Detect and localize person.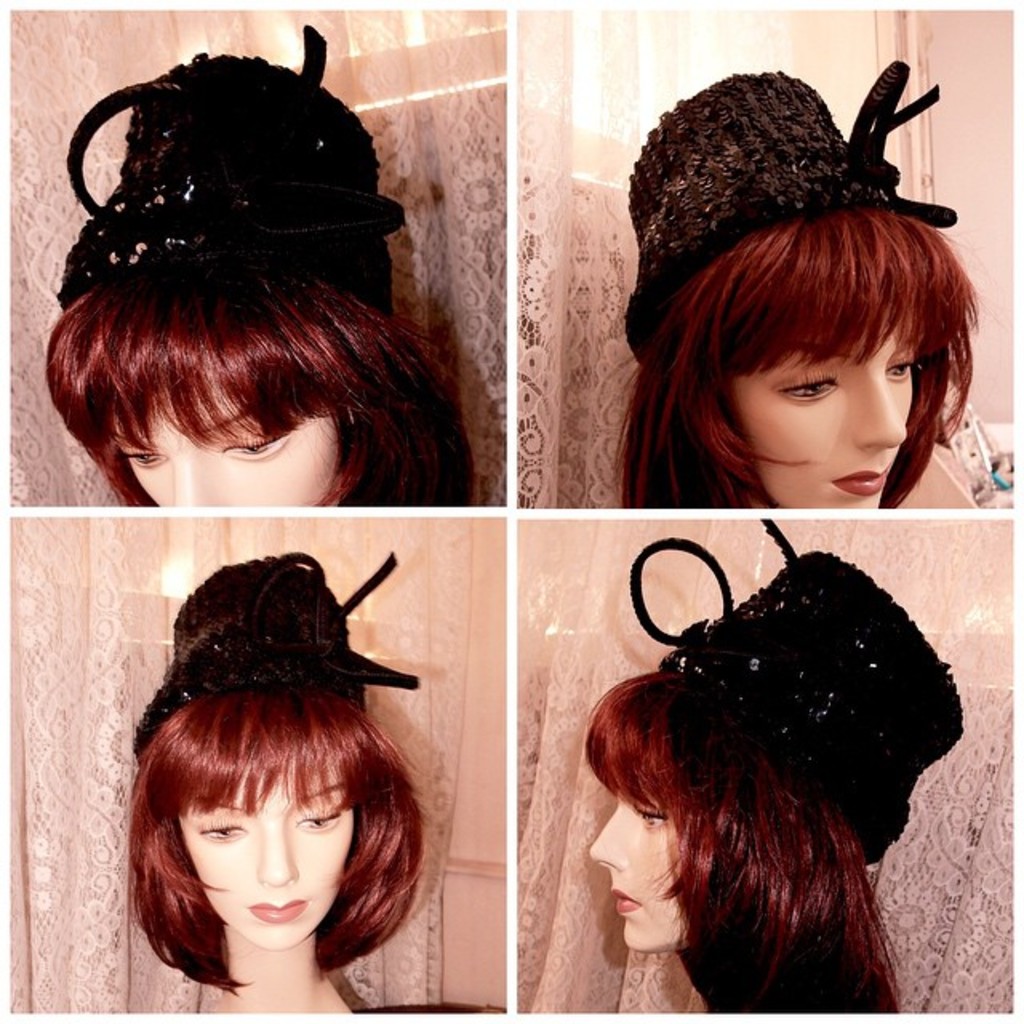
Localized at bbox=(614, 51, 979, 512).
